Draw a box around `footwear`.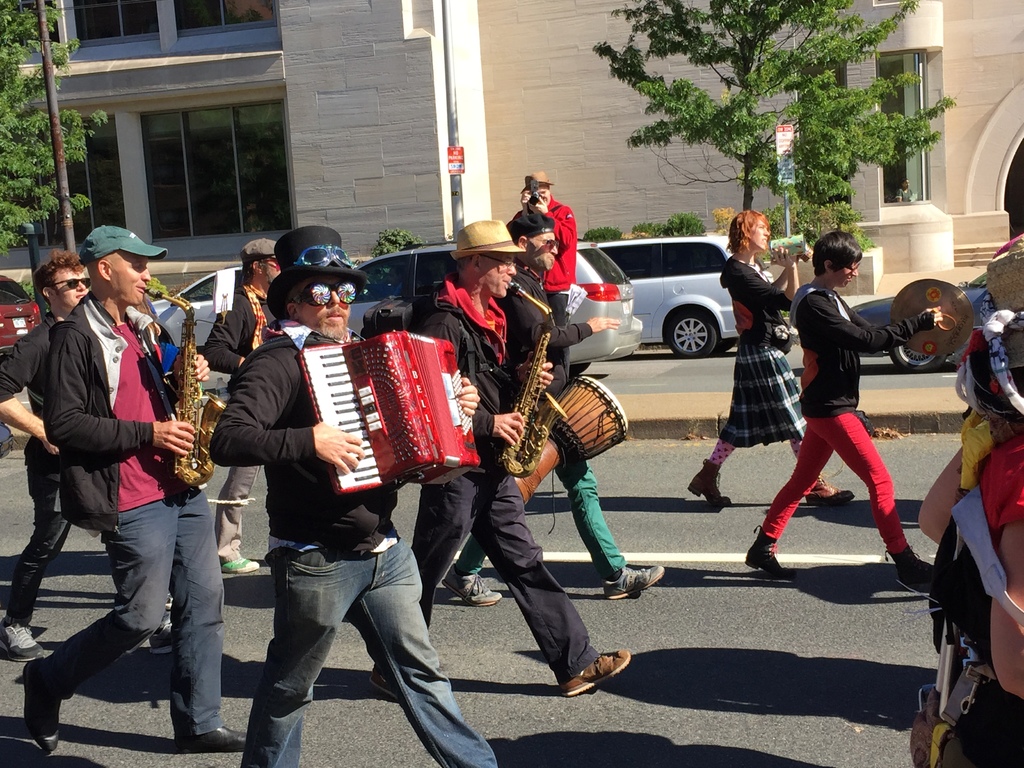
detection(438, 561, 505, 612).
